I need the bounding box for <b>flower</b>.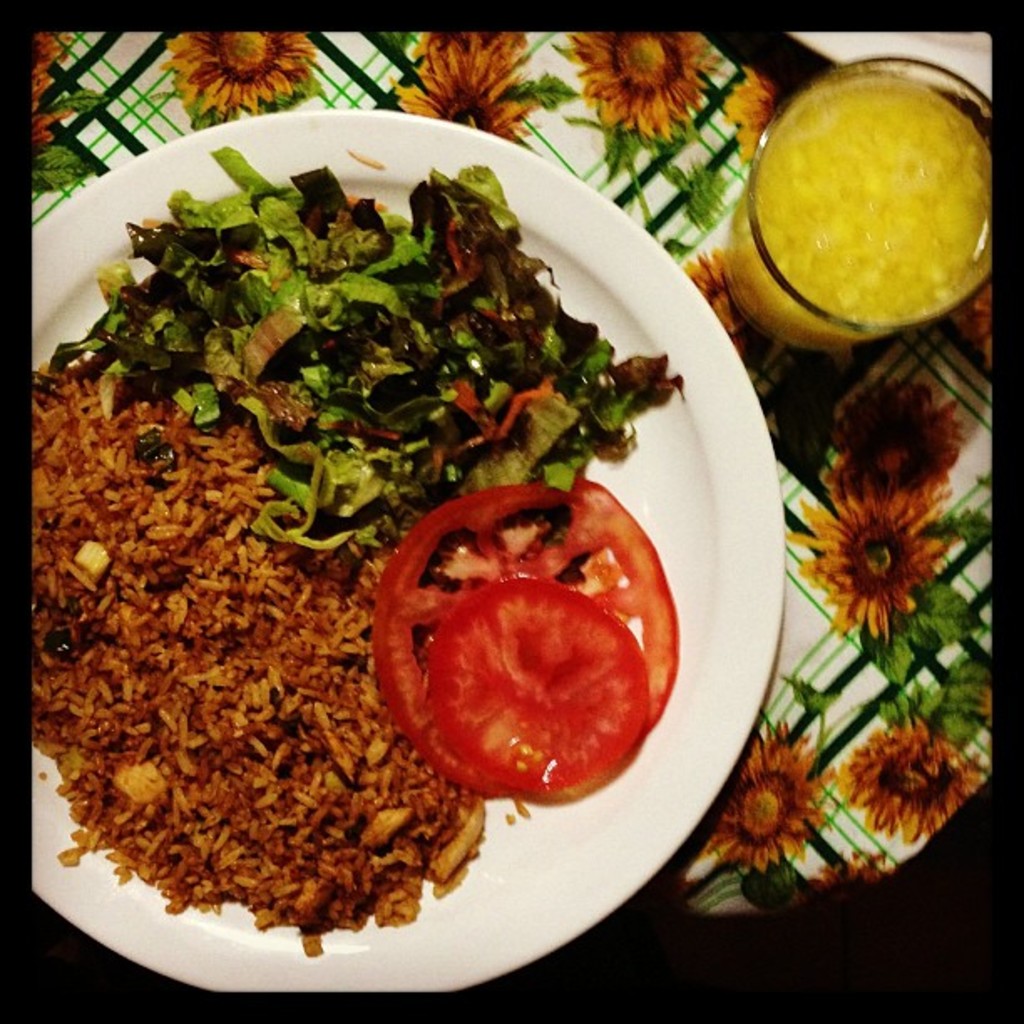
Here it is: {"left": 681, "top": 251, "right": 763, "bottom": 358}.
